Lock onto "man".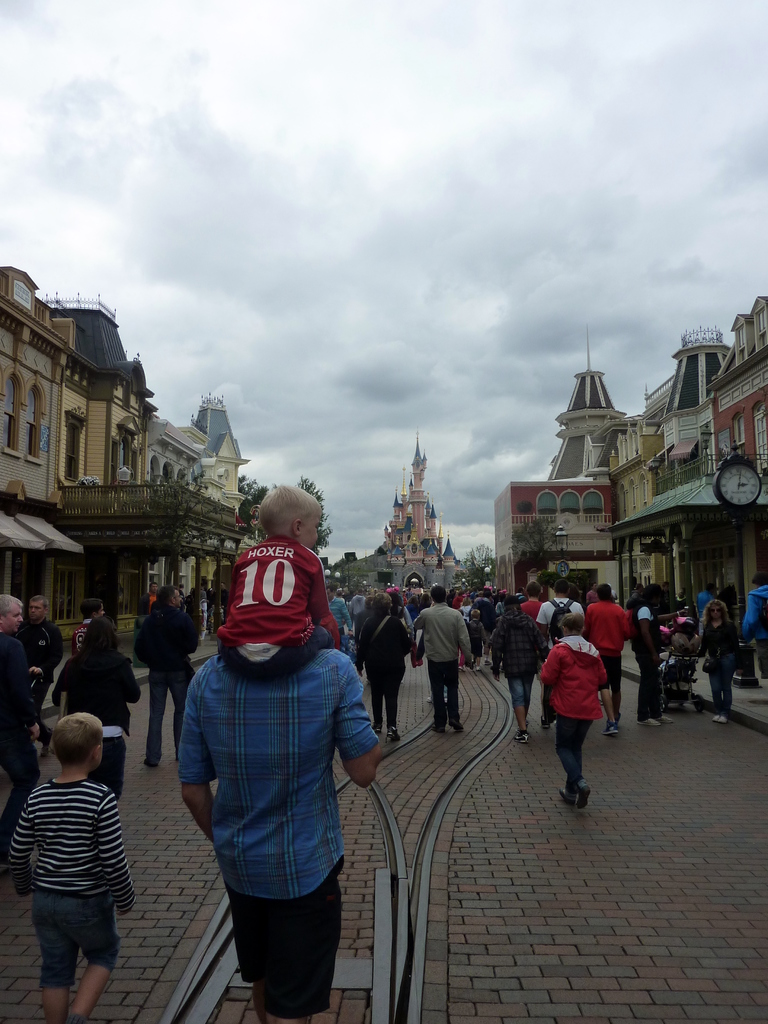
Locked: x1=577 y1=582 x2=632 y2=743.
